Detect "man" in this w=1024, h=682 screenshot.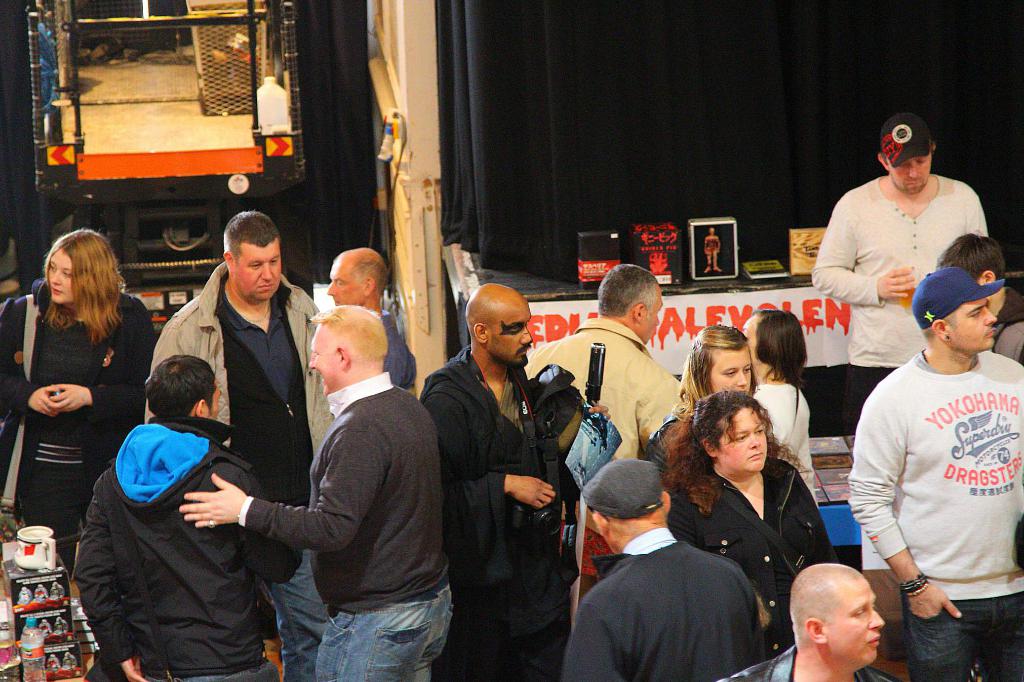
Detection: x1=565 y1=455 x2=769 y2=681.
